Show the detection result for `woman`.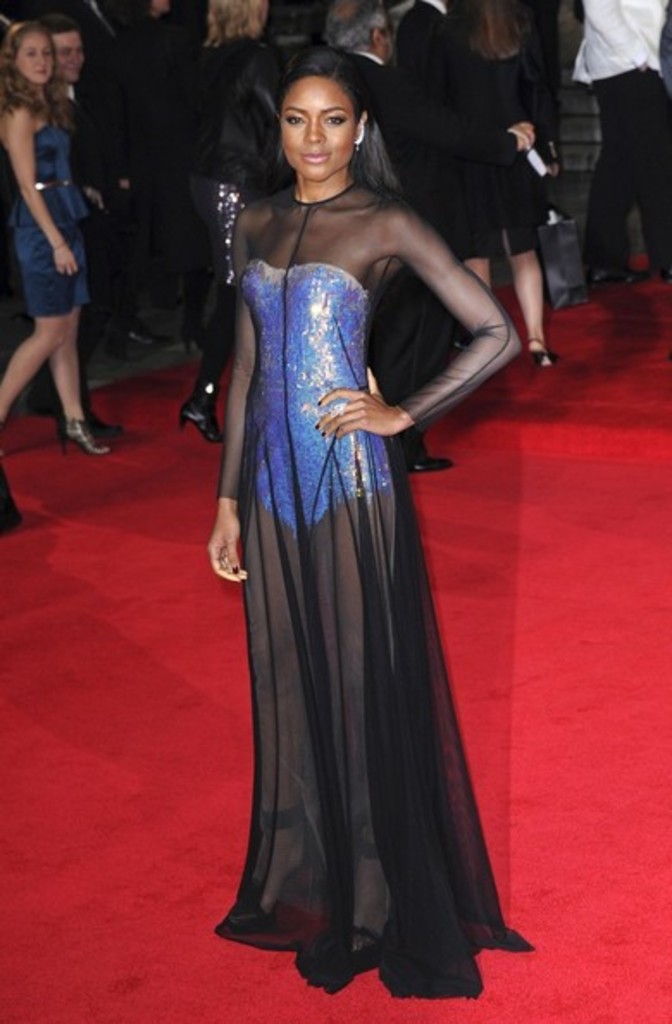
bbox(426, 0, 557, 383).
